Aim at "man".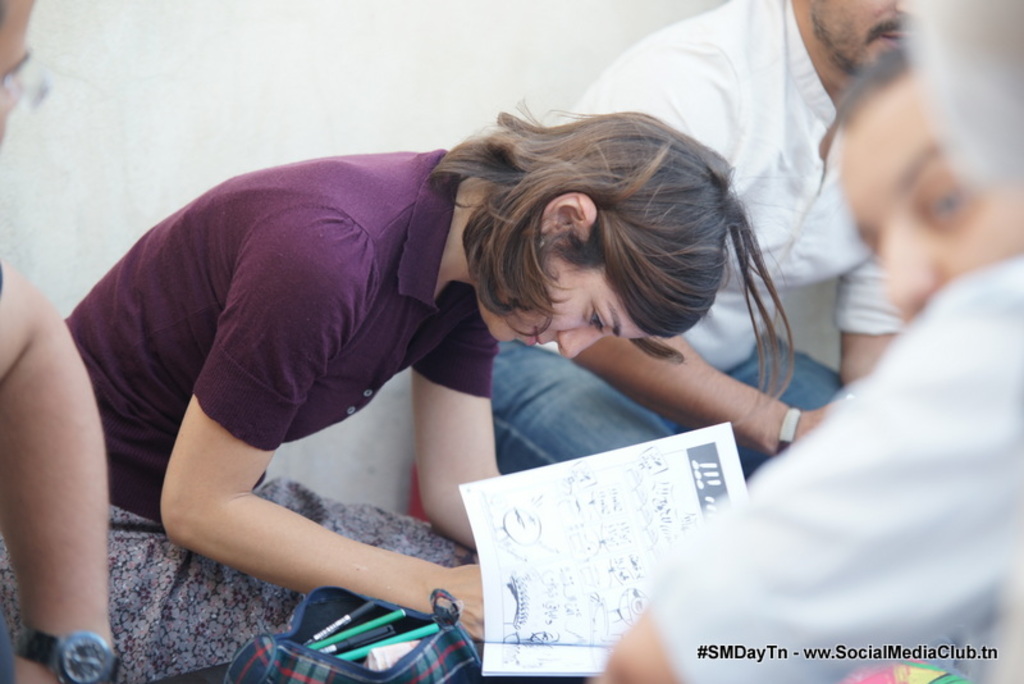
Aimed at bbox=[0, 0, 116, 683].
